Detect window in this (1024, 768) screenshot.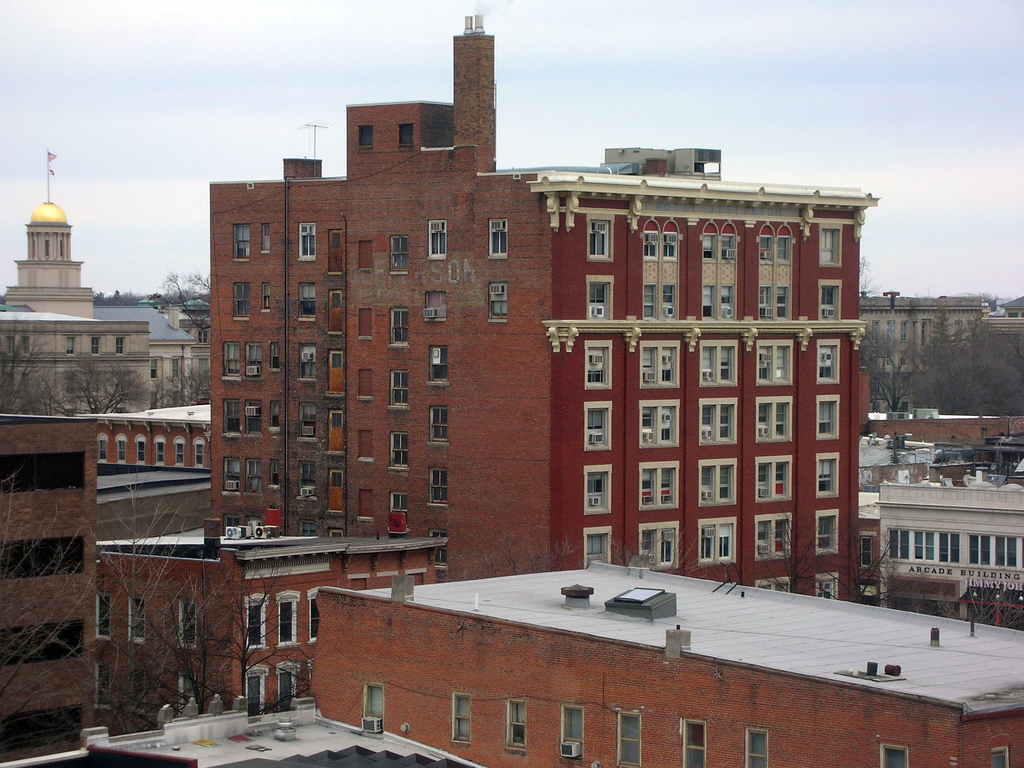
Detection: <region>8, 339, 14, 355</region>.
